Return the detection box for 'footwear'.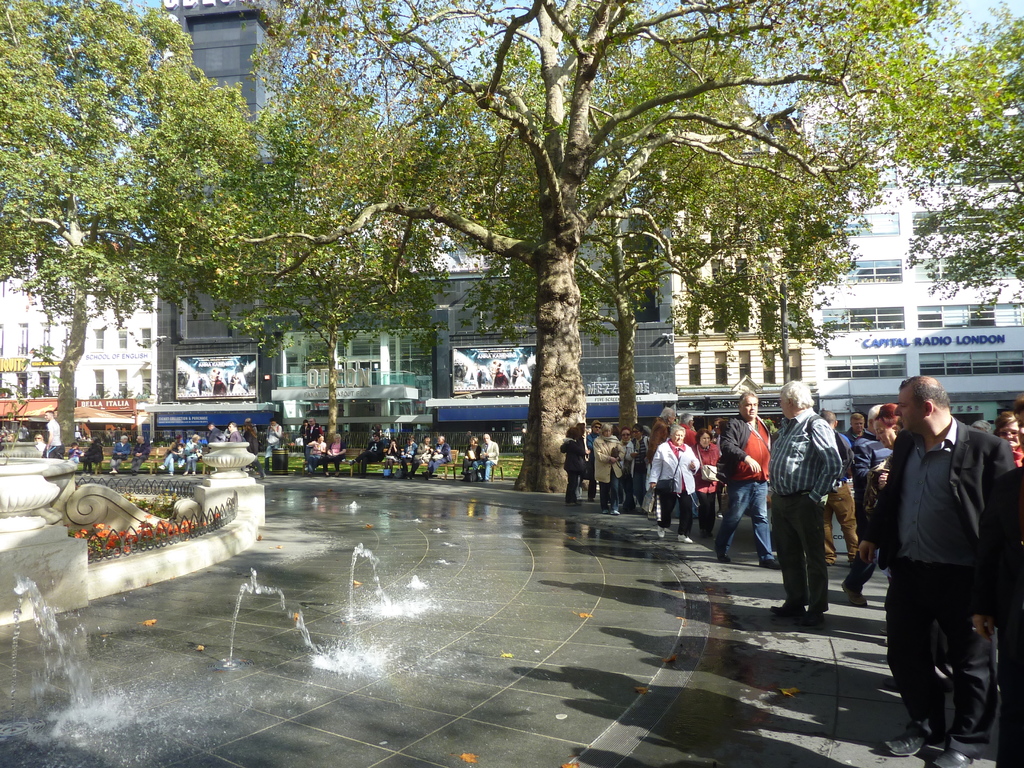
bbox(476, 466, 480, 470).
